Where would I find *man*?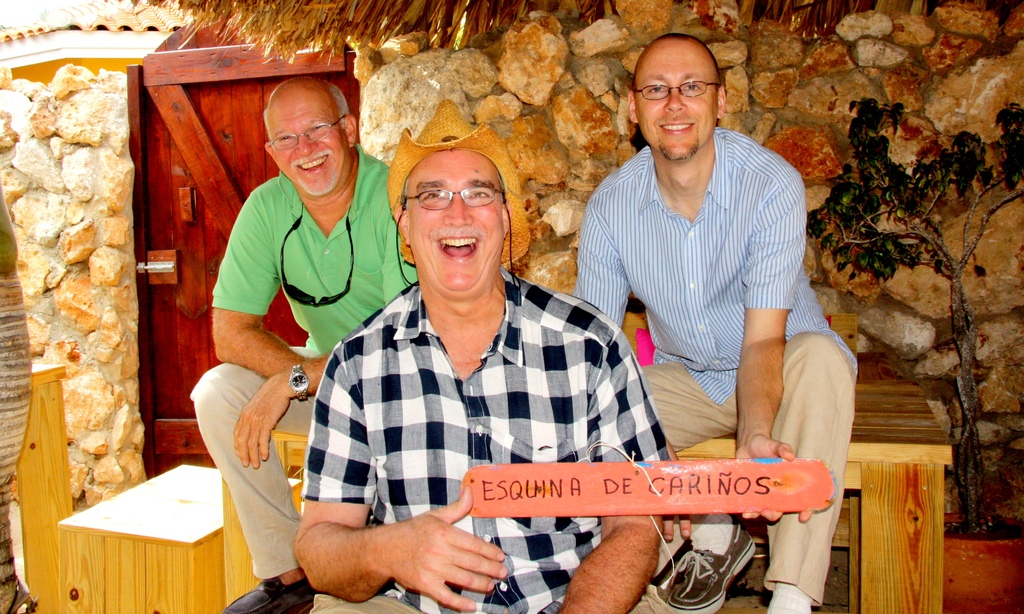
At (283, 97, 670, 613).
